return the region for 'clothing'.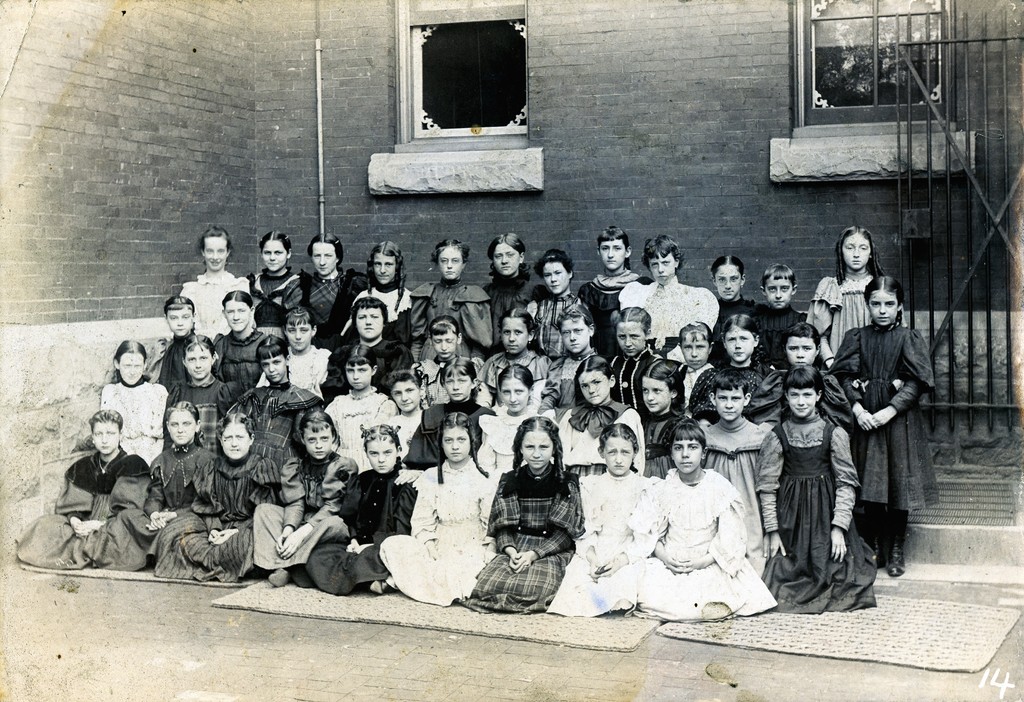
pyautogui.locateOnScreen(575, 270, 648, 358).
